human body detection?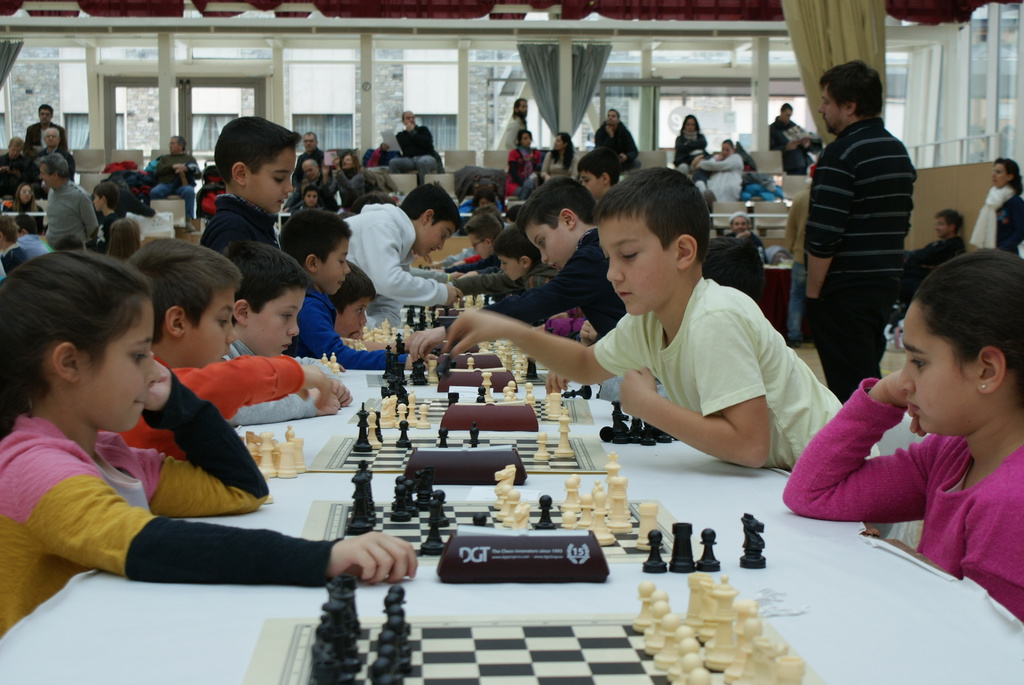
495/113/527/154
